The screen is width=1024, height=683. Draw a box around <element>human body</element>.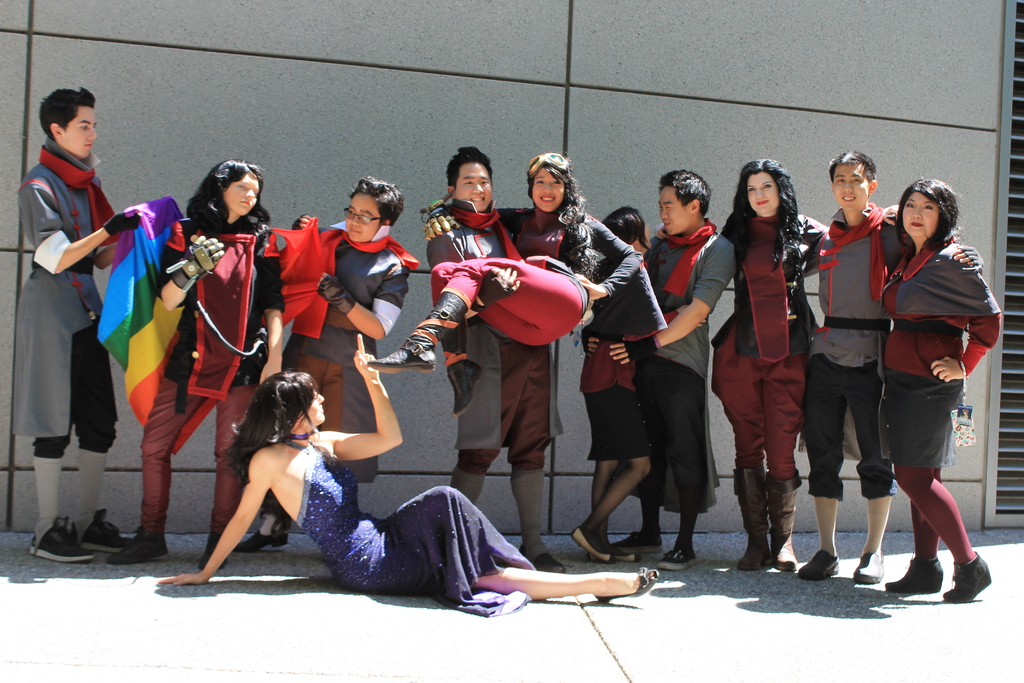
(779, 204, 989, 585).
